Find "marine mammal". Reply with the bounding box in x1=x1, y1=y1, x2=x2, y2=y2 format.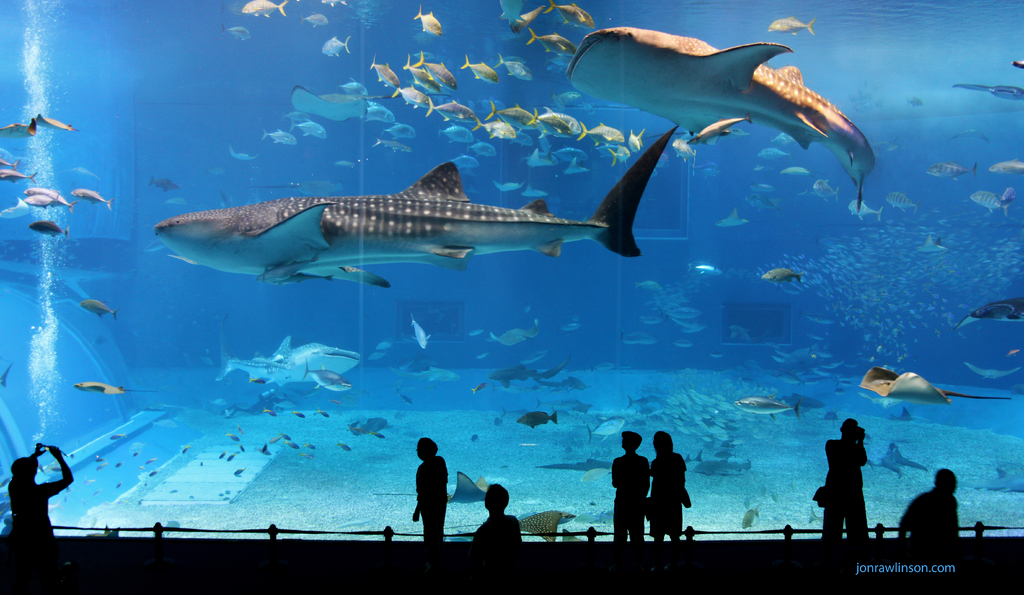
x1=568, y1=22, x2=881, y2=268.
